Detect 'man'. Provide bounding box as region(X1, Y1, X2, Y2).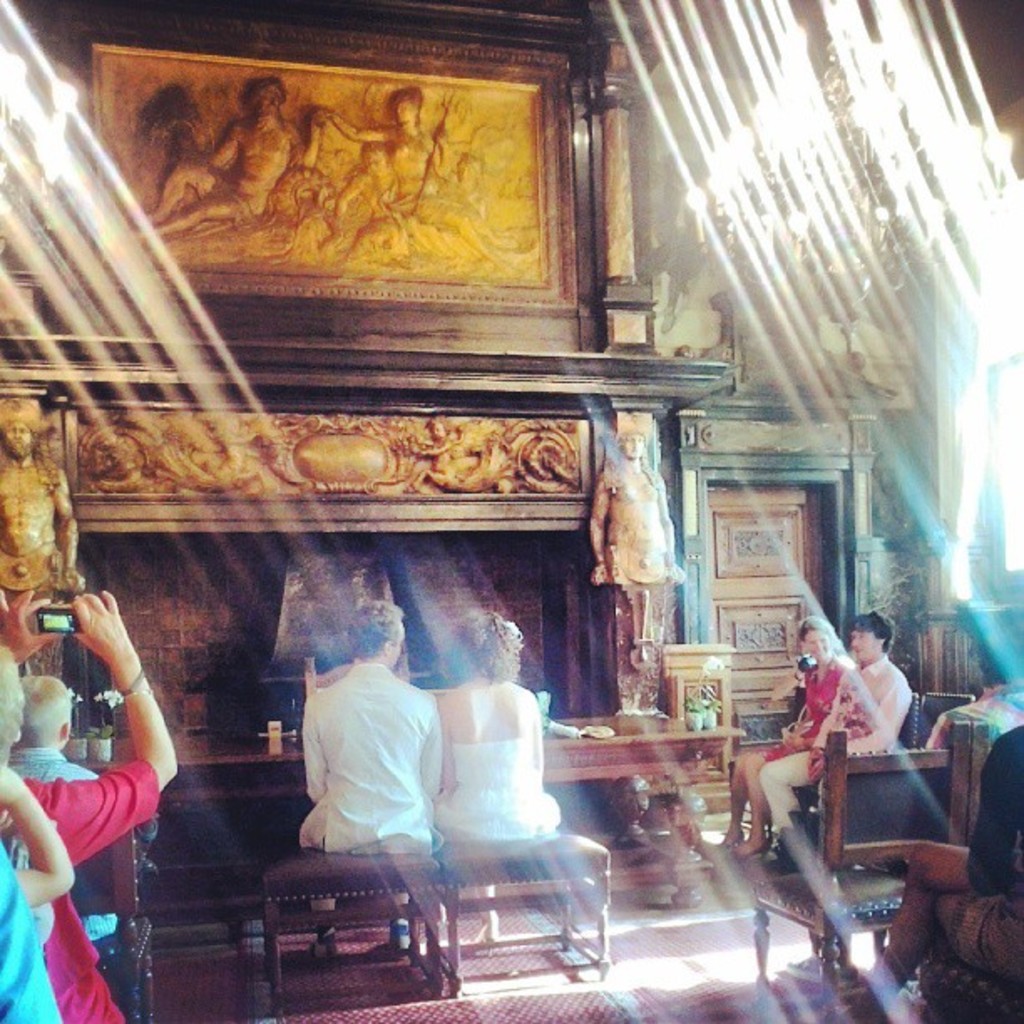
region(755, 616, 905, 872).
